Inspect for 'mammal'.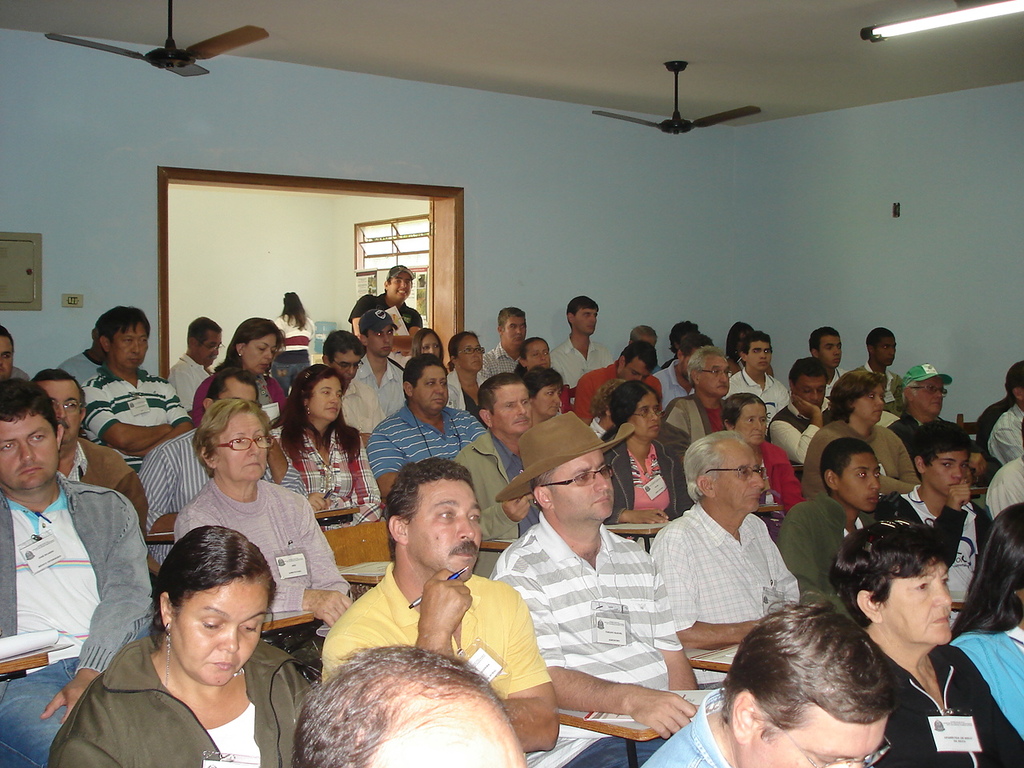
Inspection: (x1=810, y1=326, x2=848, y2=402).
